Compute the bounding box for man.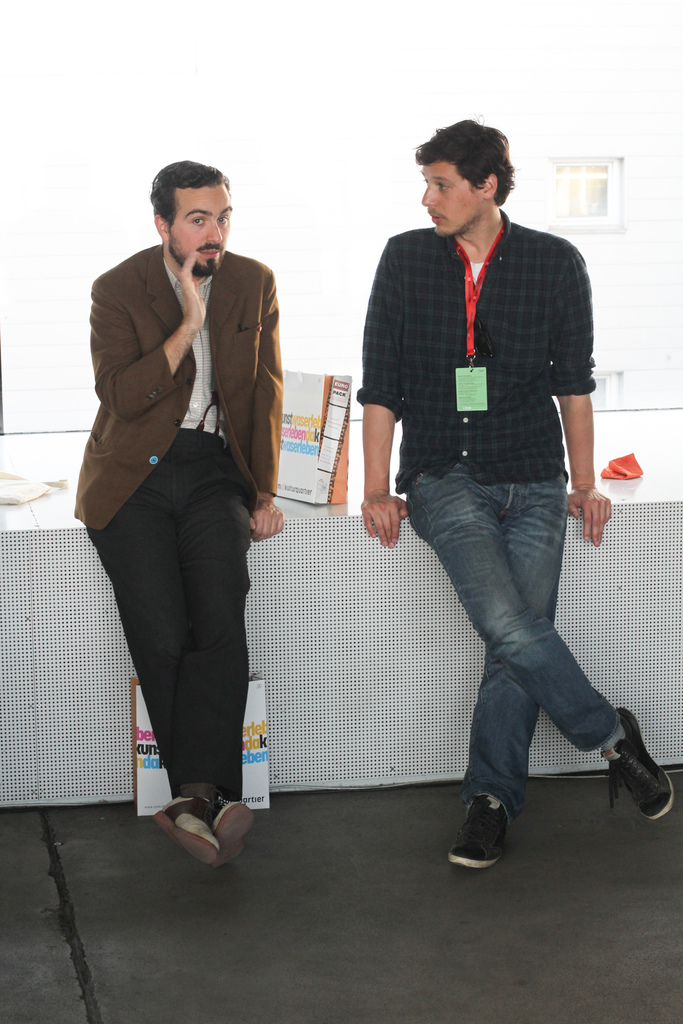
l=65, t=155, r=284, b=865.
